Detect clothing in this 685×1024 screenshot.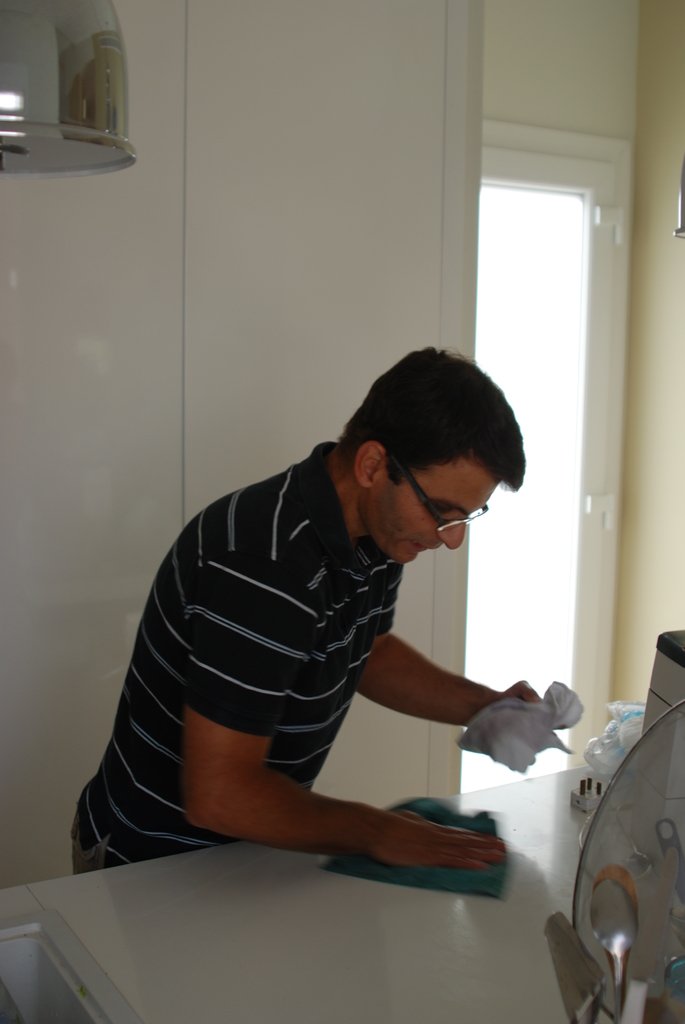
Detection: bbox(94, 440, 512, 865).
